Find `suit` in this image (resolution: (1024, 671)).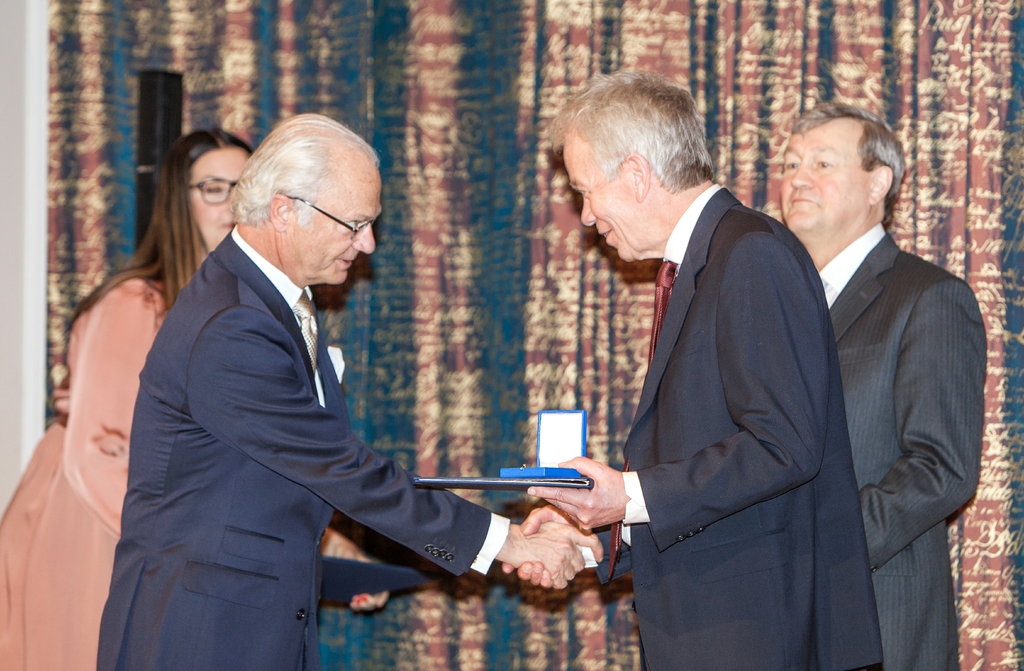
bbox=(98, 221, 510, 670).
